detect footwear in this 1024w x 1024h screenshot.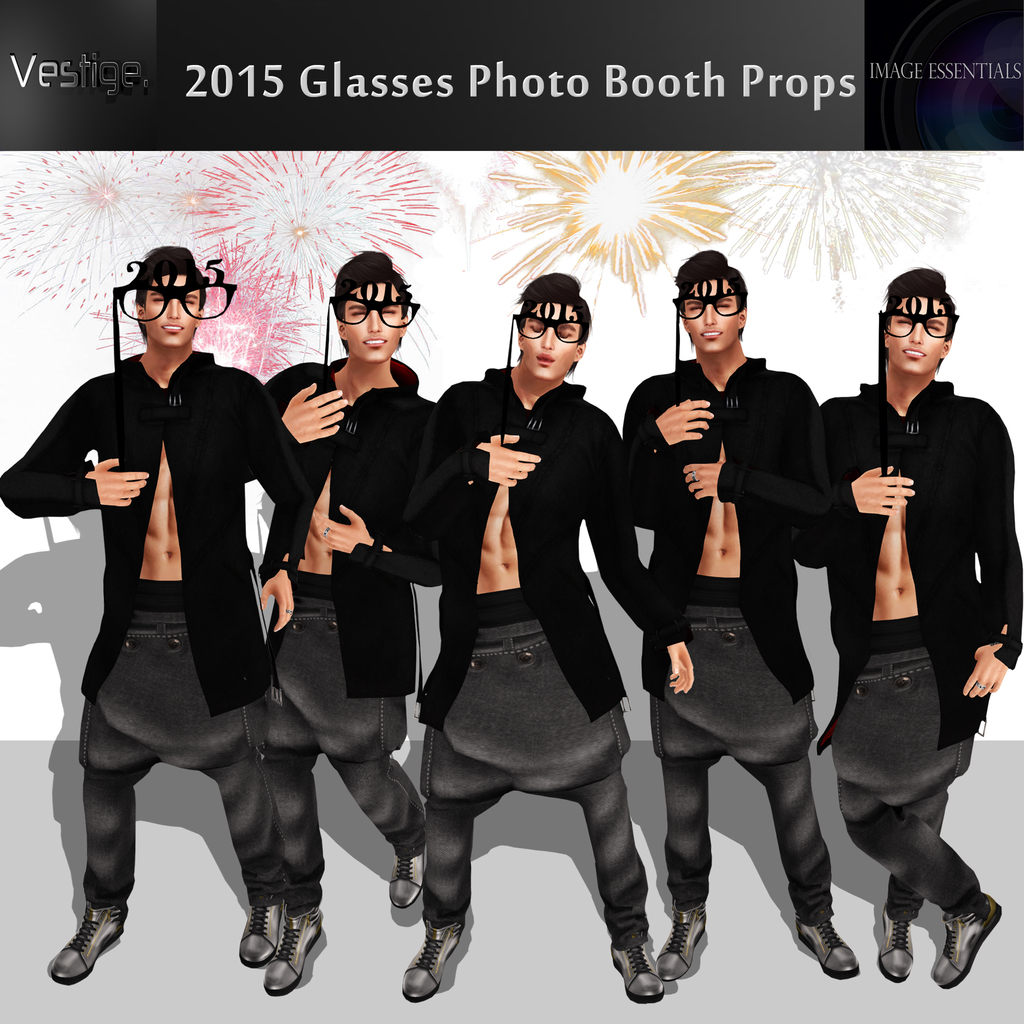
Detection: <bbox>883, 908, 911, 980</bbox>.
